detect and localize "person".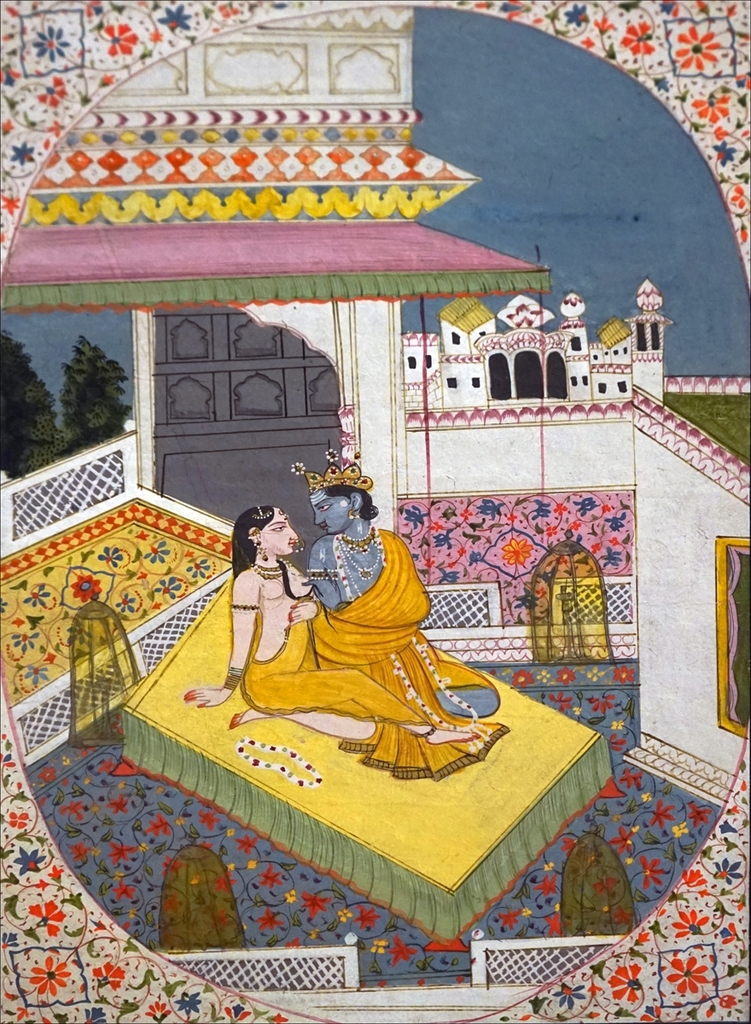
Localized at [x1=302, y1=462, x2=495, y2=711].
